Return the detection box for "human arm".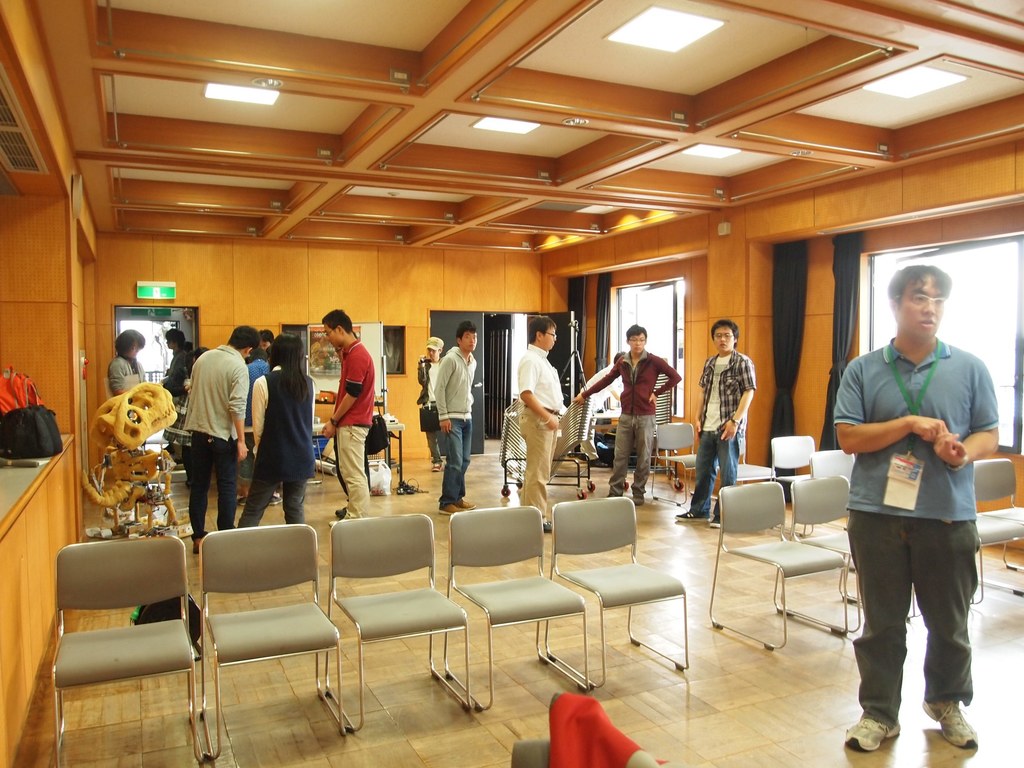
833,361,951,461.
